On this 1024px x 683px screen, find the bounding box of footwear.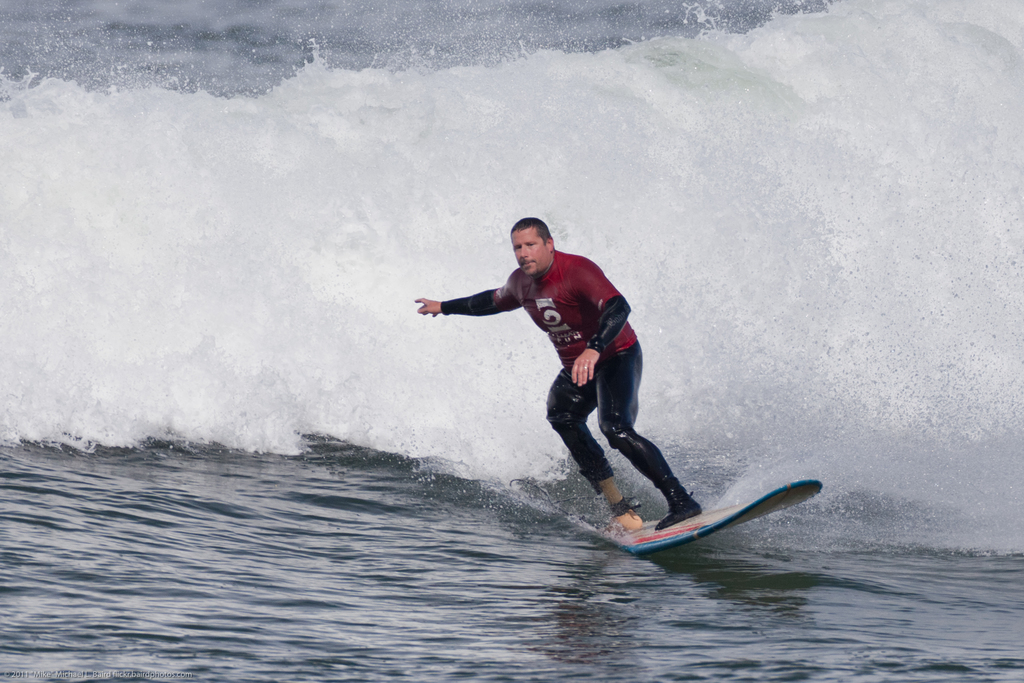
Bounding box: bbox=(608, 499, 643, 539).
